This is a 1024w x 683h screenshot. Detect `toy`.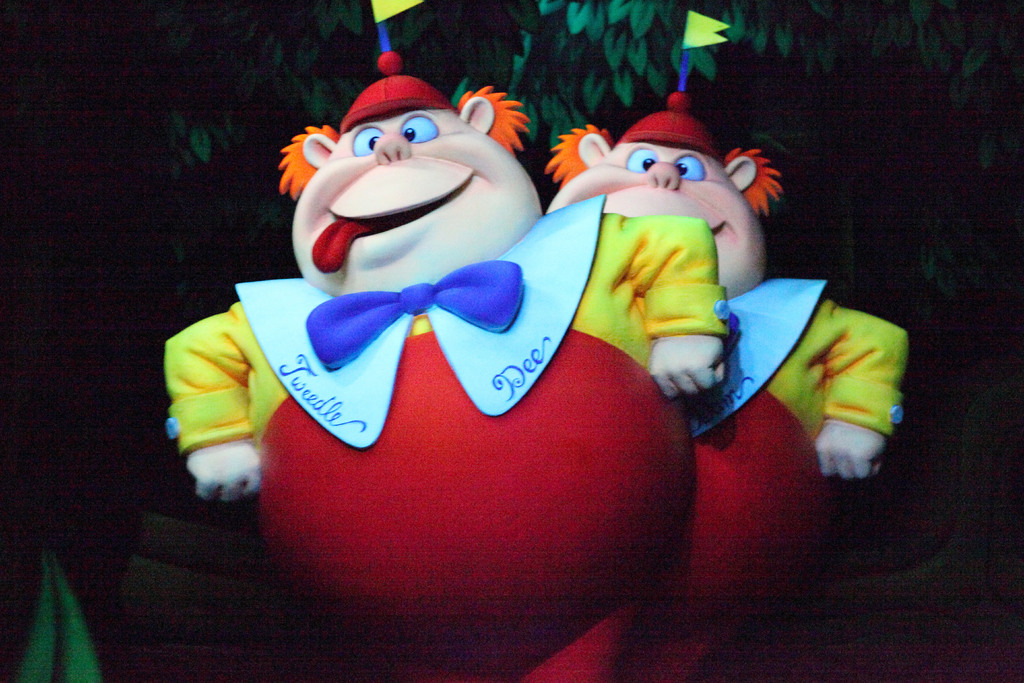
[x1=544, y1=9, x2=909, y2=682].
